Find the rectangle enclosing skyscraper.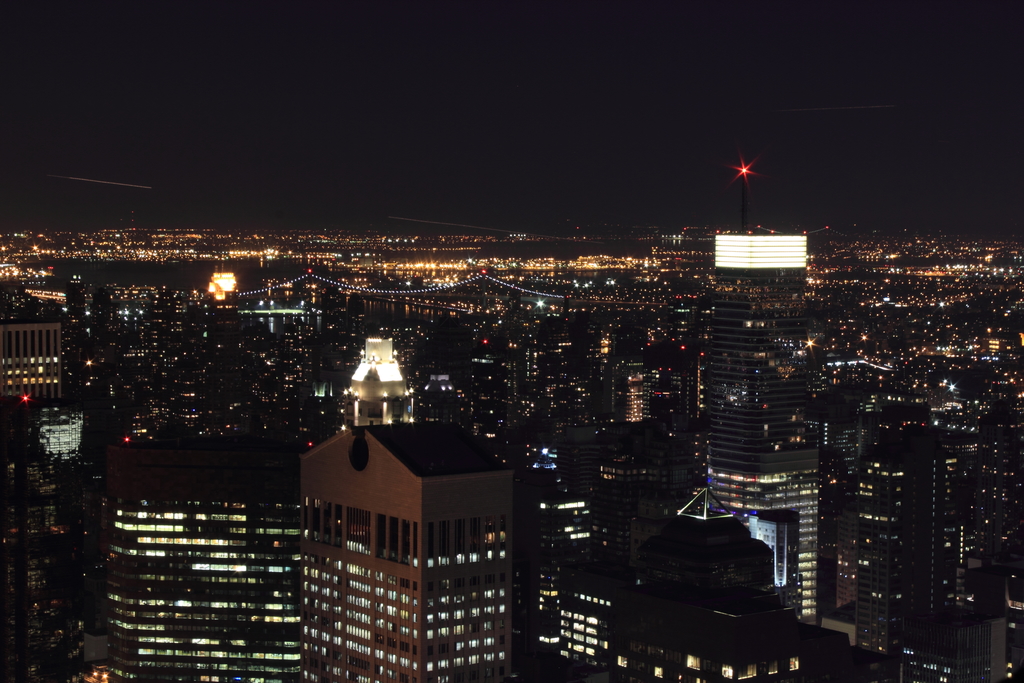
l=532, t=482, r=842, b=682.
